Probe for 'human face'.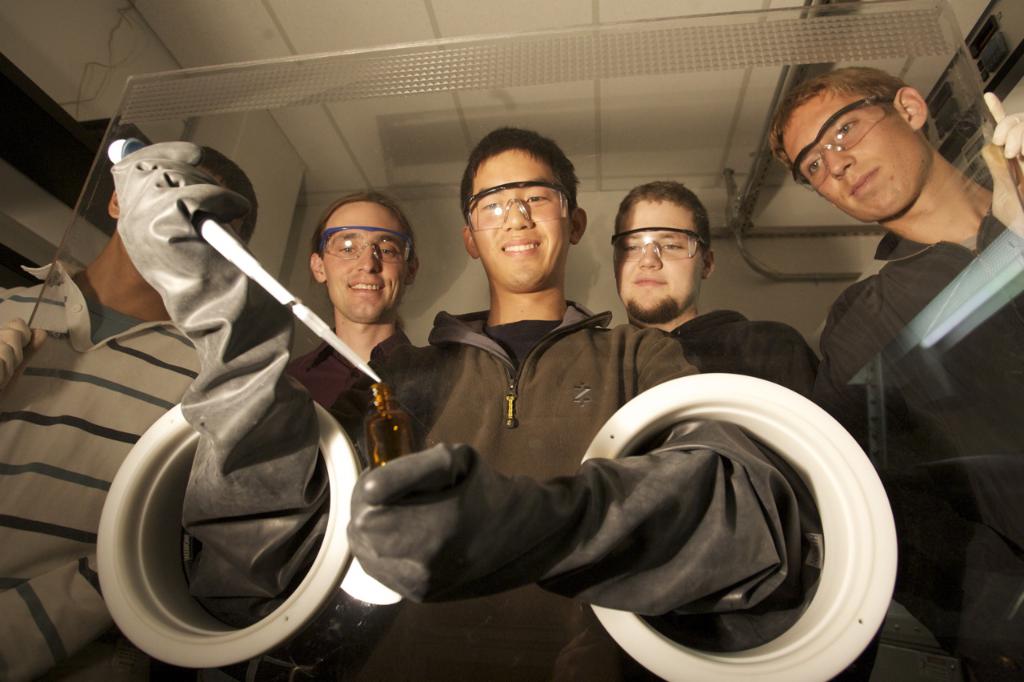
Probe result: 318, 196, 410, 327.
